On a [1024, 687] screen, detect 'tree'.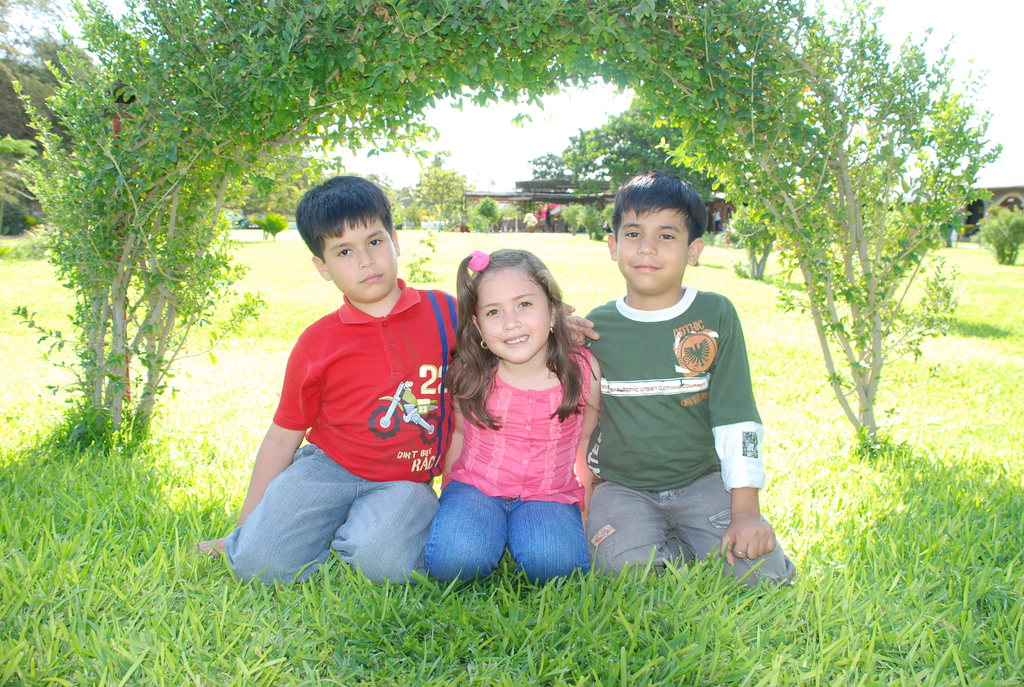
(x1=413, y1=157, x2=474, y2=223).
